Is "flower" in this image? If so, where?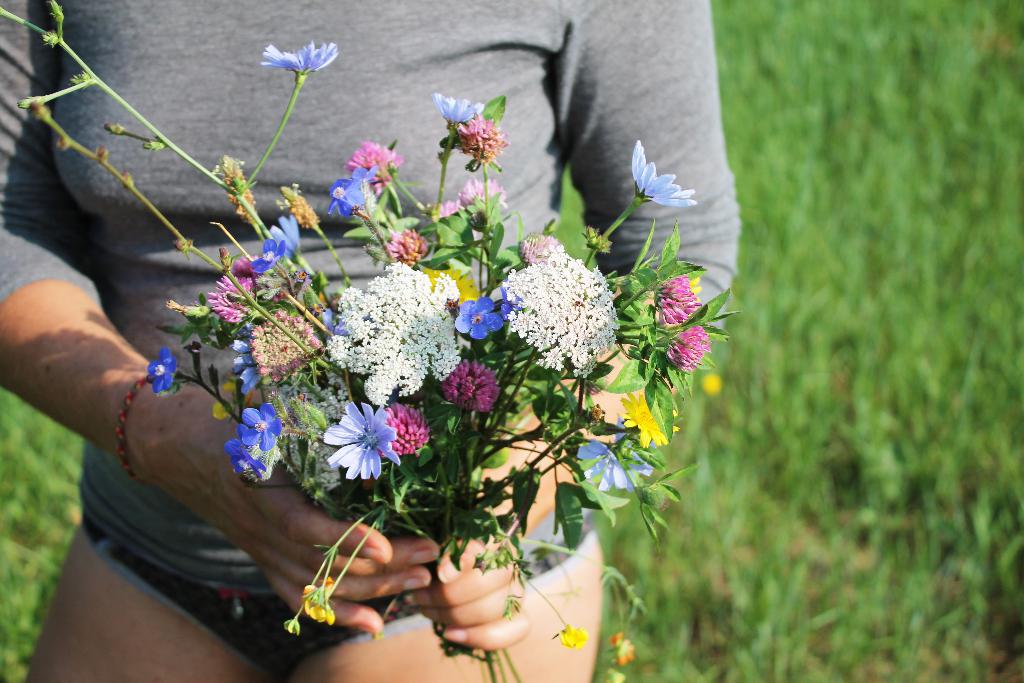
Yes, at <bbox>454, 179, 512, 213</bbox>.
